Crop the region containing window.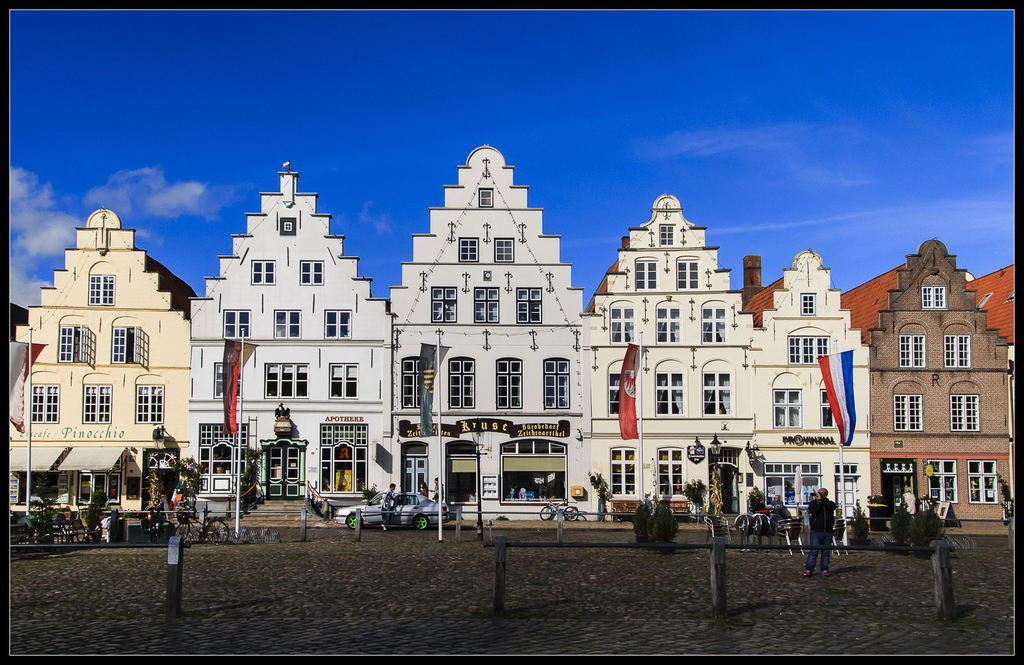
Crop region: detection(945, 335, 972, 371).
